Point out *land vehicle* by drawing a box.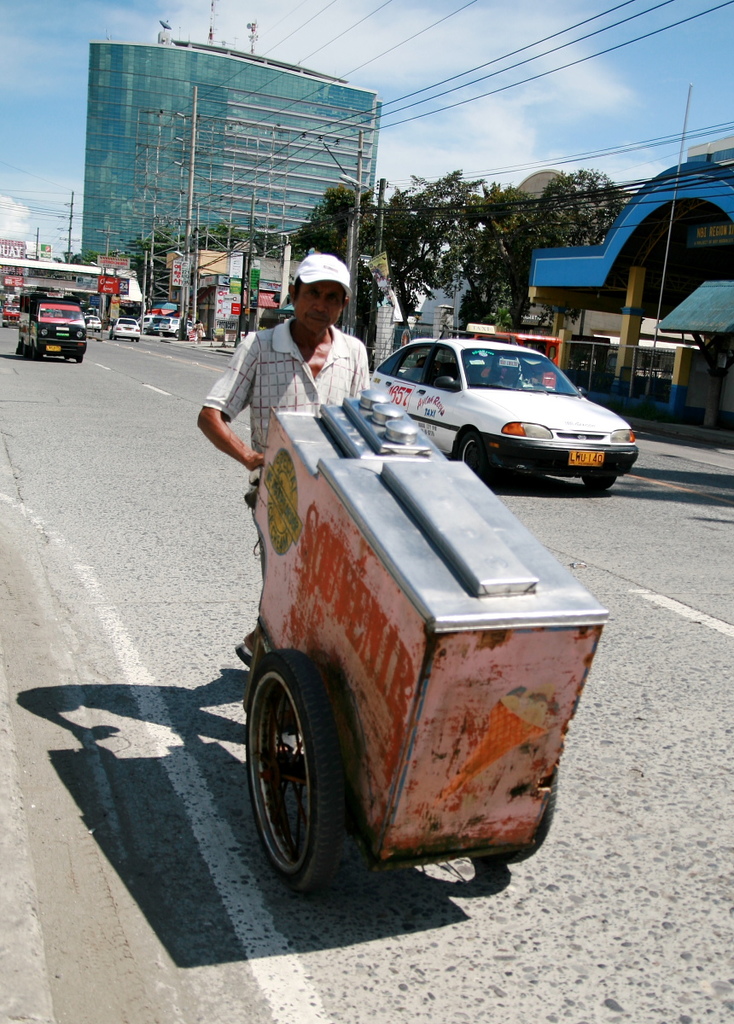
(16,288,83,354).
